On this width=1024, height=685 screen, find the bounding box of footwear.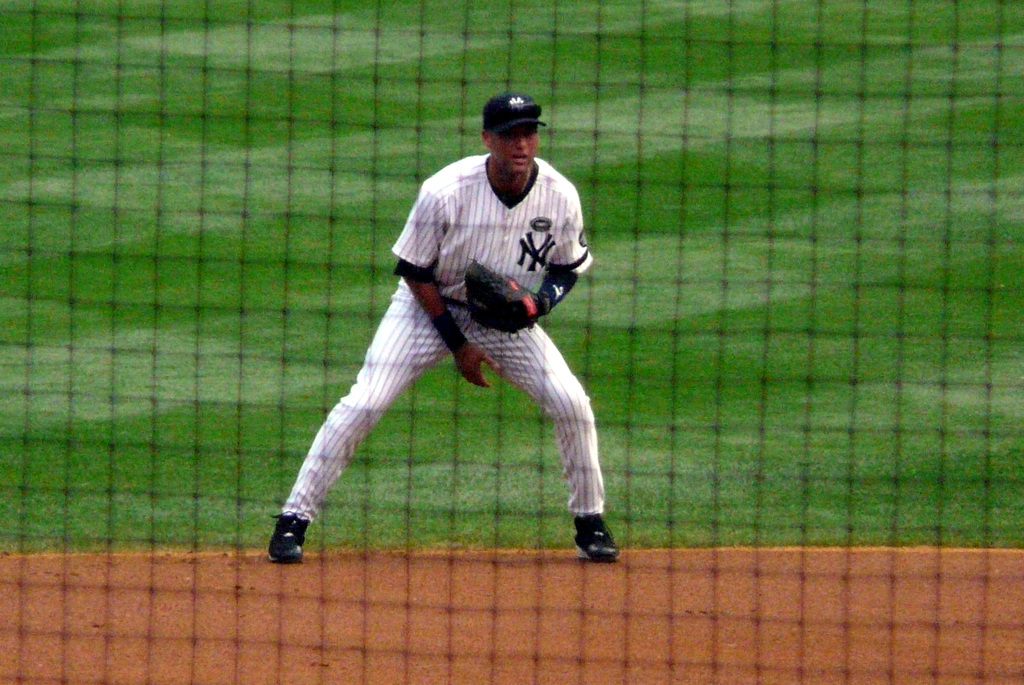
Bounding box: 577:506:621:563.
